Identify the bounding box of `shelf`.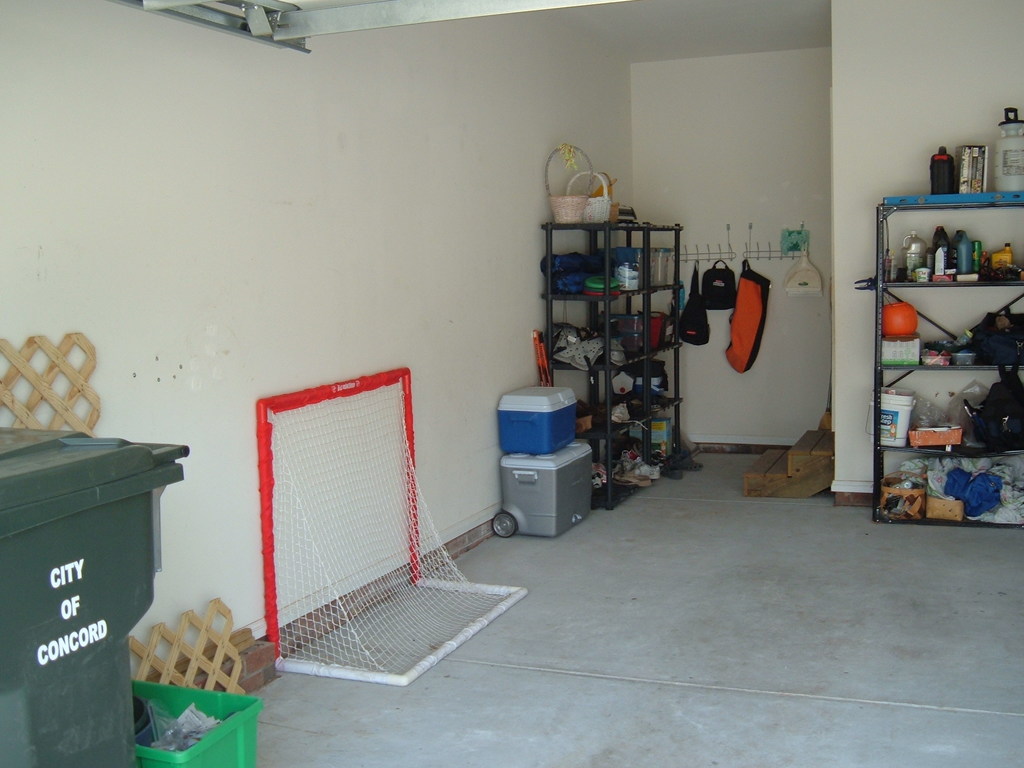
select_region(540, 223, 681, 231).
